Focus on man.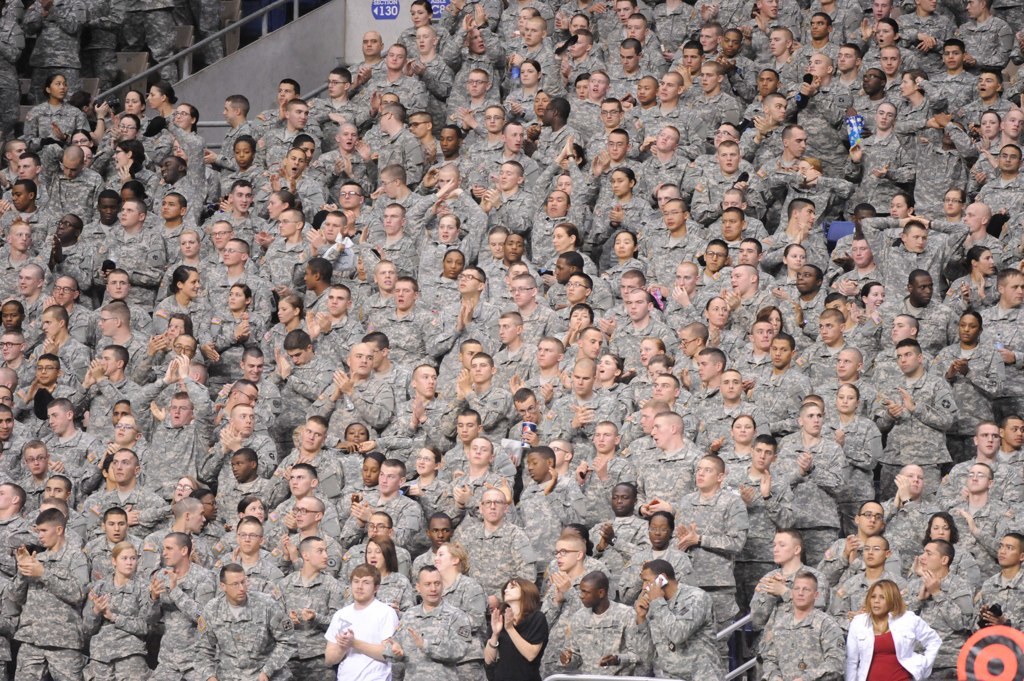
Focused at Rect(629, 411, 698, 510).
